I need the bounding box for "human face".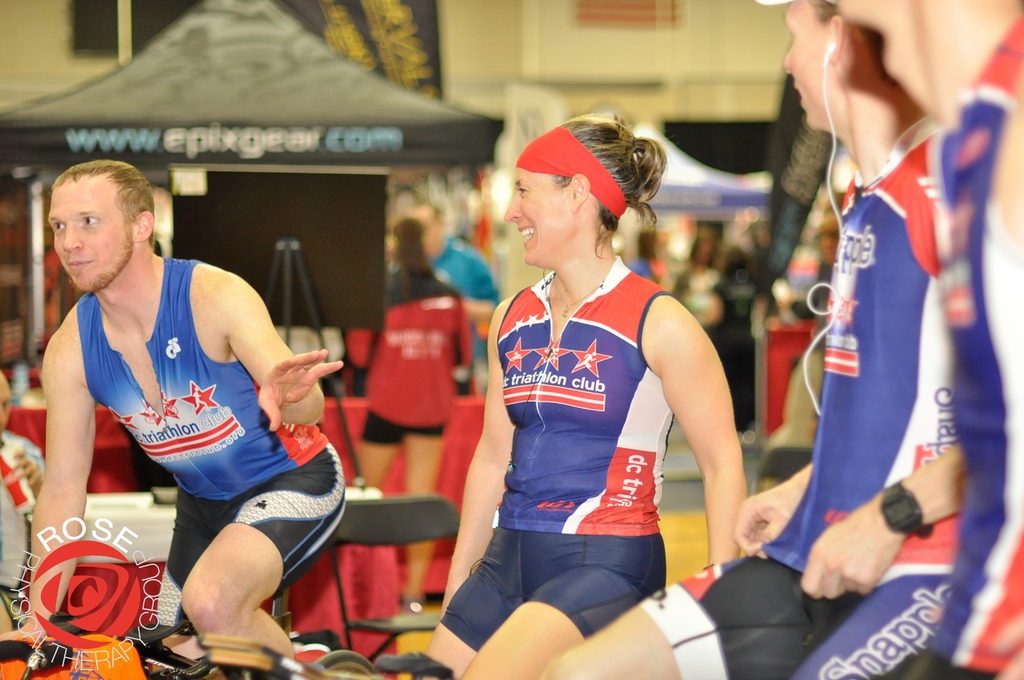
Here it is: [54, 179, 136, 292].
